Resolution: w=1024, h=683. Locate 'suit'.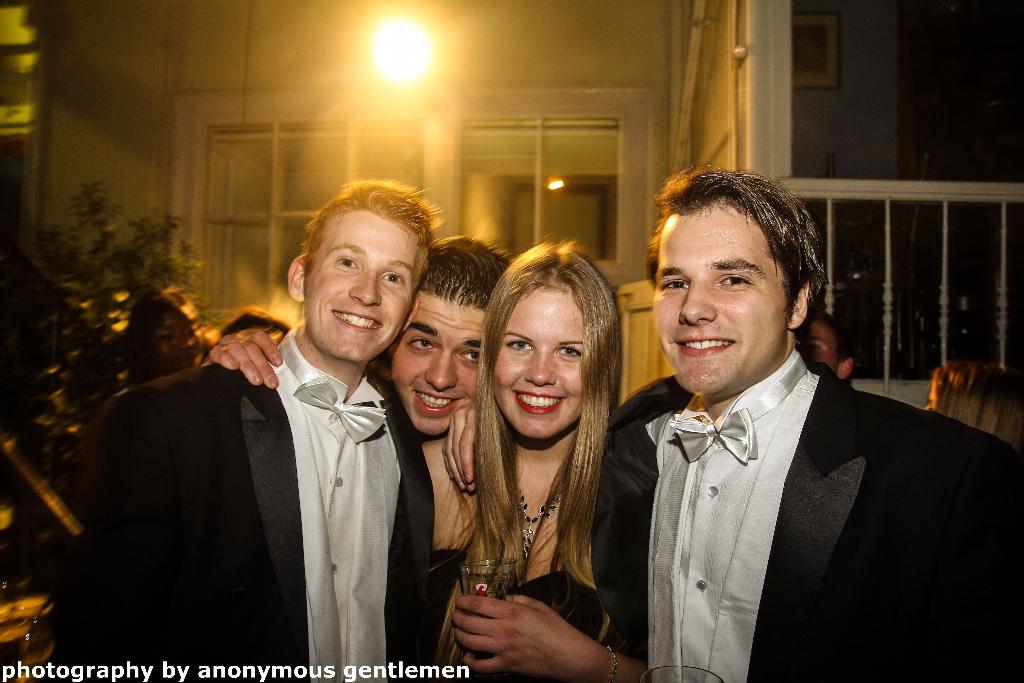
{"left": 582, "top": 345, "right": 1023, "bottom": 682}.
